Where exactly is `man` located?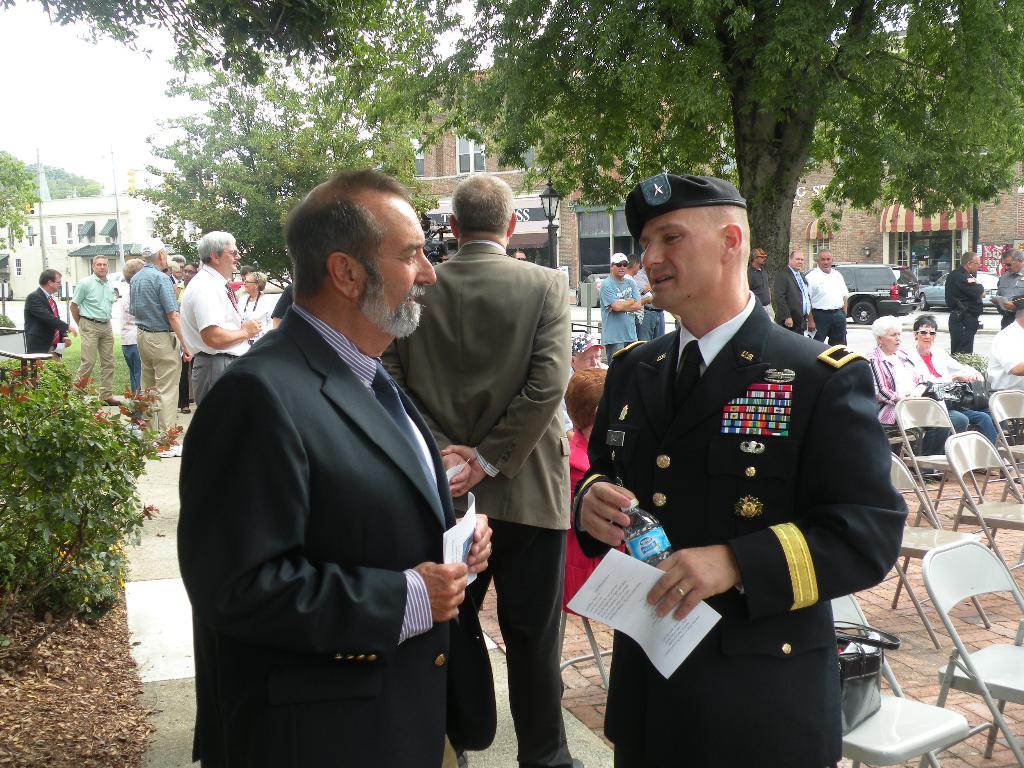
Its bounding box is (x1=598, y1=251, x2=641, y2=364).
